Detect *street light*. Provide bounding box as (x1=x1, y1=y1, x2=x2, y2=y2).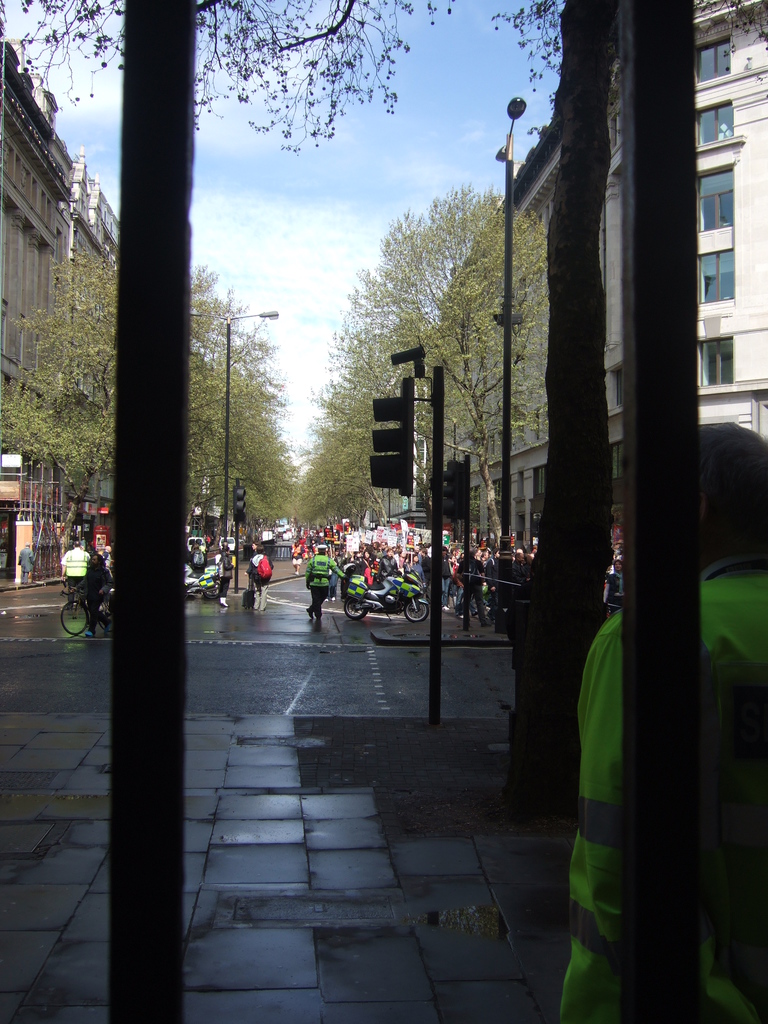
(x1=491, y1=97, x2=531, y2=543).
